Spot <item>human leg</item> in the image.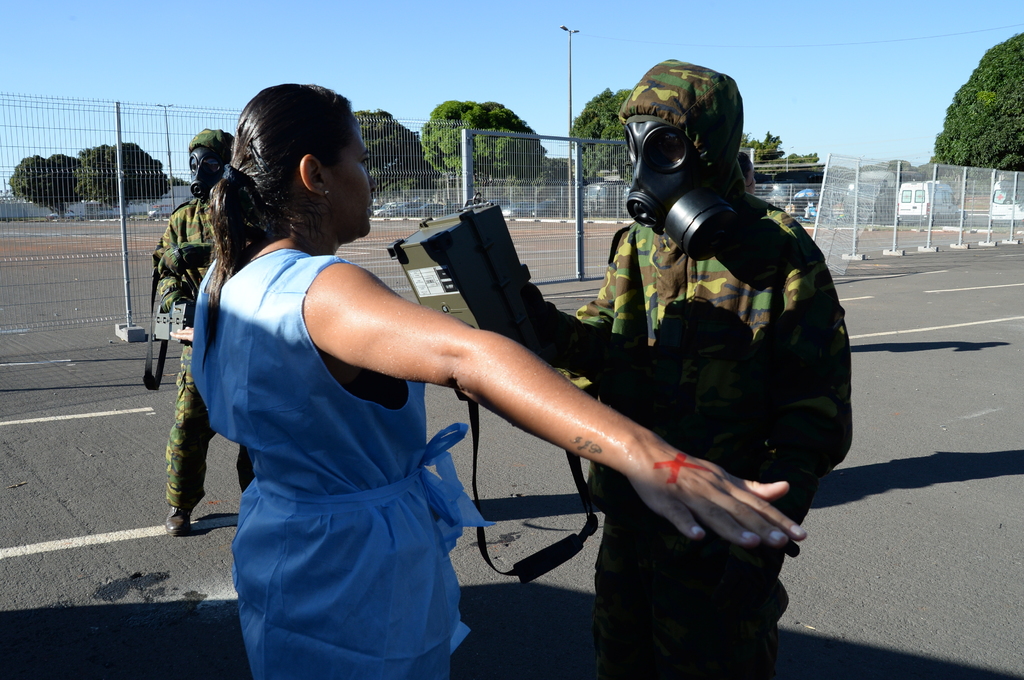
<item>human leg</item> found at detection(164, 338, 214, 534).
